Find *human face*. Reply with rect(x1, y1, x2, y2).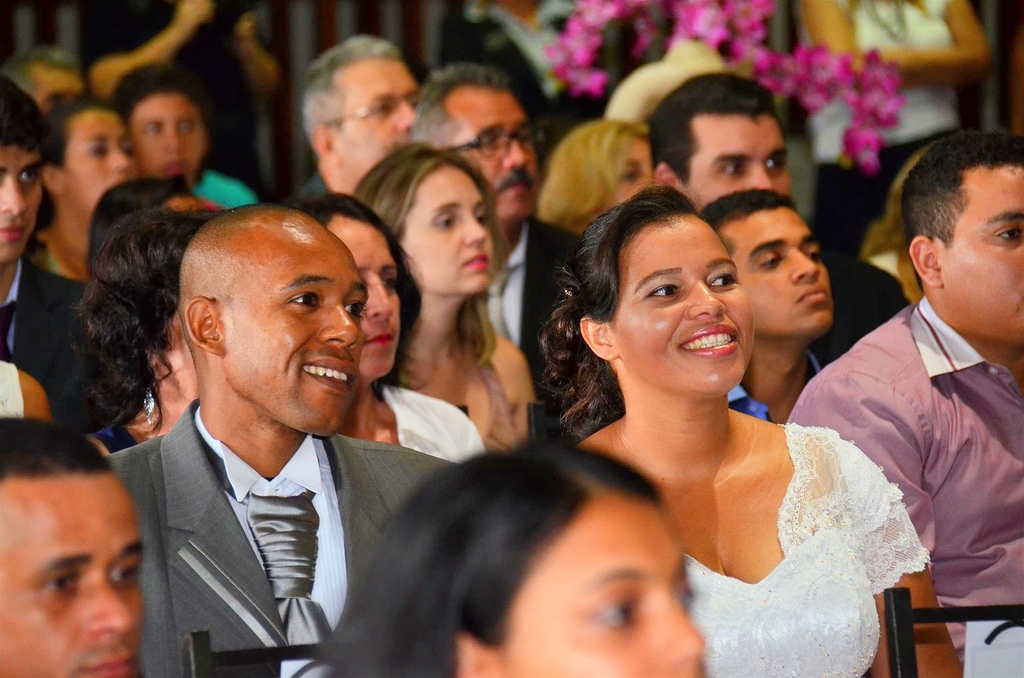
rect(401, 157, 495, 296).
